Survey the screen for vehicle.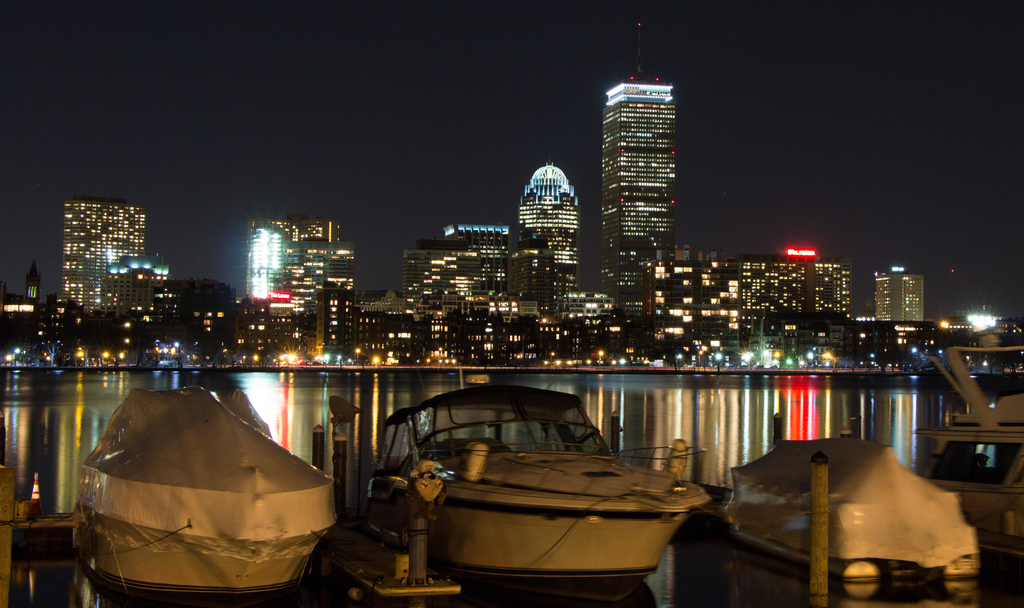
Survey found: select_region(917, 343, 1023, 540).
